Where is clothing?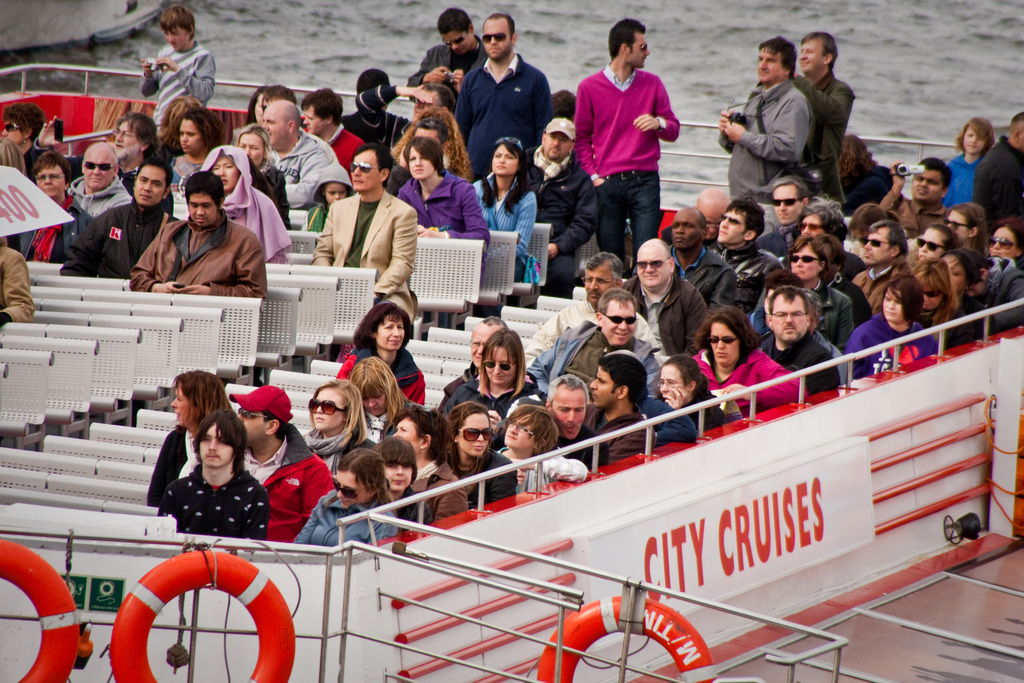
BBox(680, 236, 739, 298).
